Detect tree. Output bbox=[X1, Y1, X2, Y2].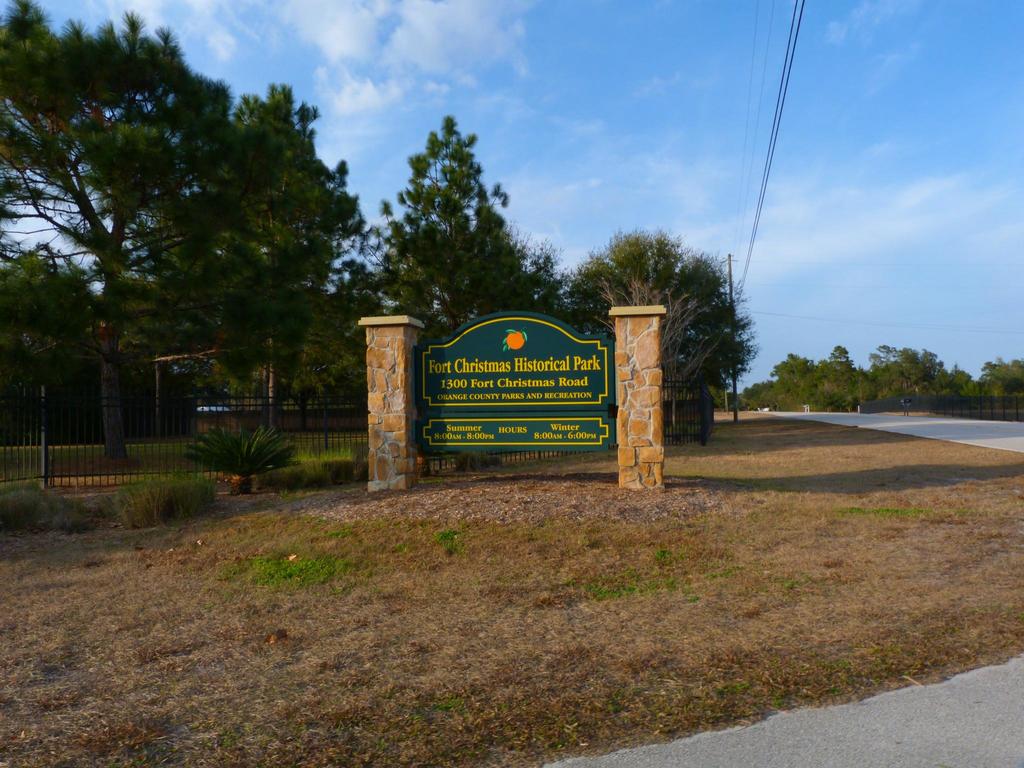
bbox=[289, 266, 387, 442].
